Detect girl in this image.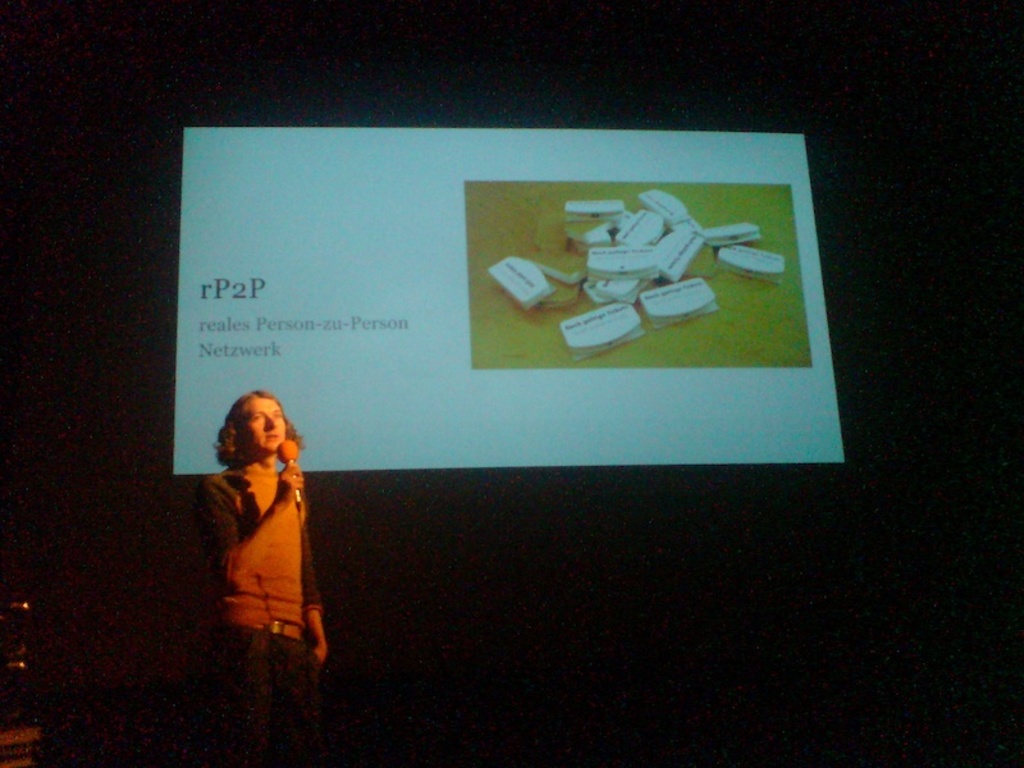
Detection: [left=189, top=384, right=330, bottom=767].
